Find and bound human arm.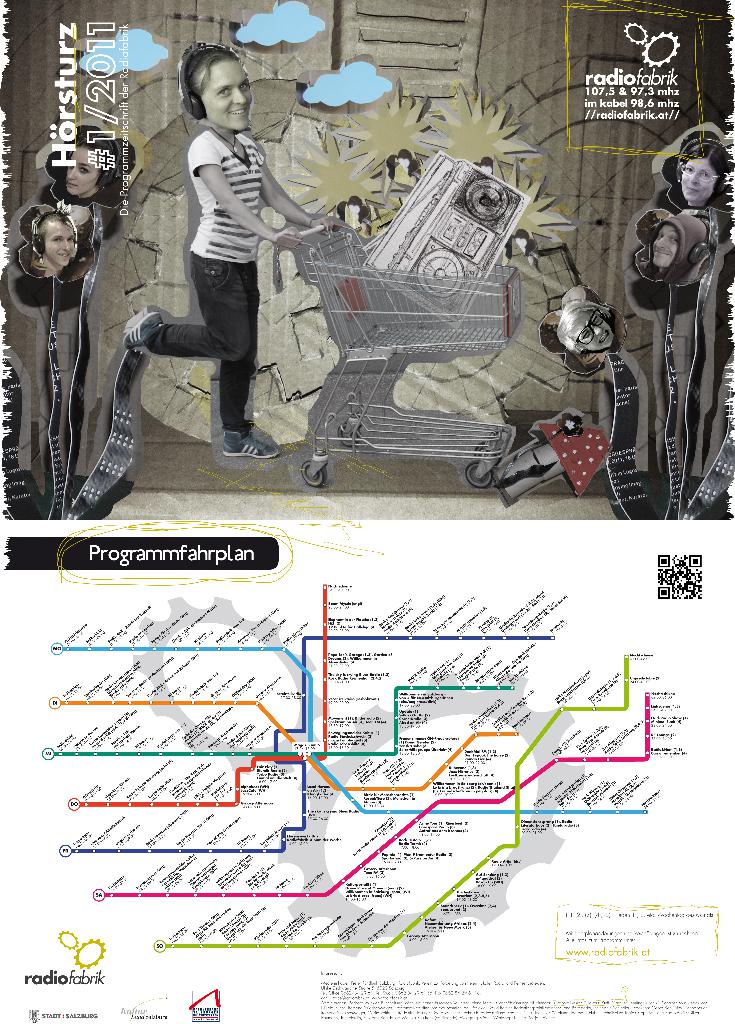
Bound: <bbox>263, 166, 348, 237</bbox>.
